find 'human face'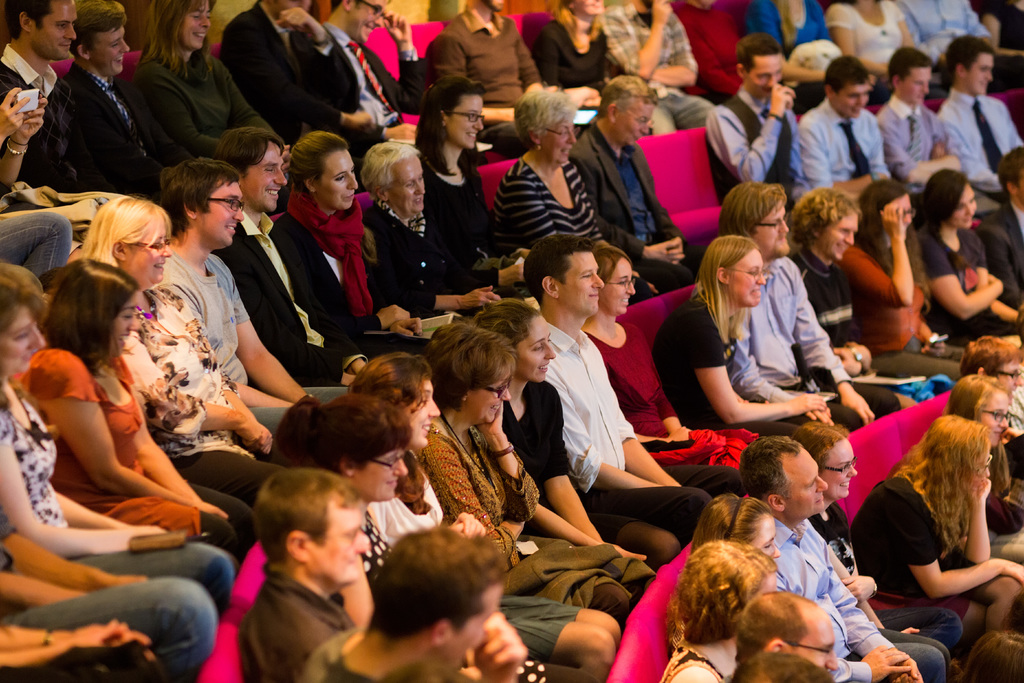
bbox=[886, 195, 913, 239]
